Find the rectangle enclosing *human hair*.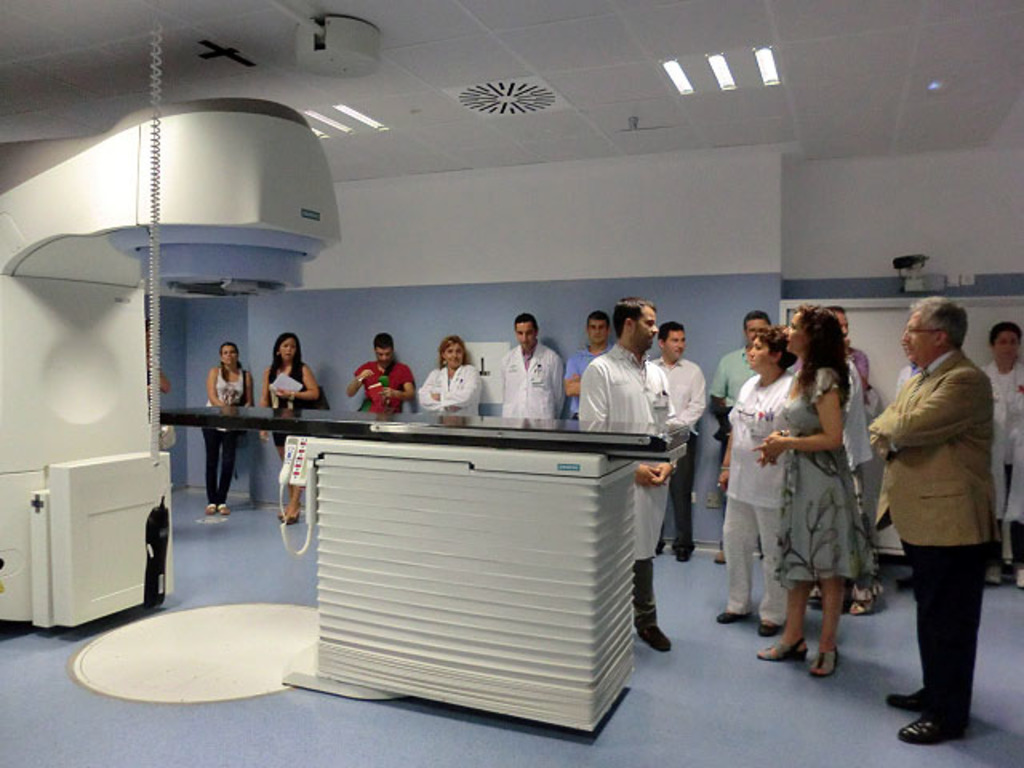
<bbox>651, 322, 683, 344</bbox>.
